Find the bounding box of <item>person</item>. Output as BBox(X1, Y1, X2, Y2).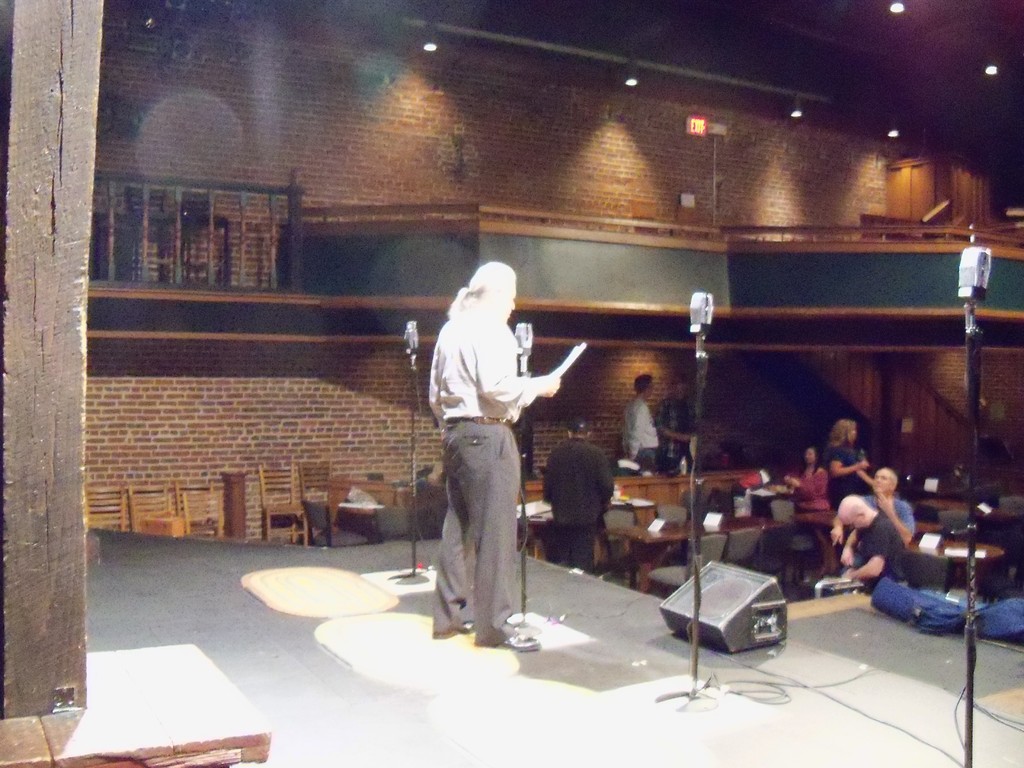
BBox(778, 438, 830, 514).
